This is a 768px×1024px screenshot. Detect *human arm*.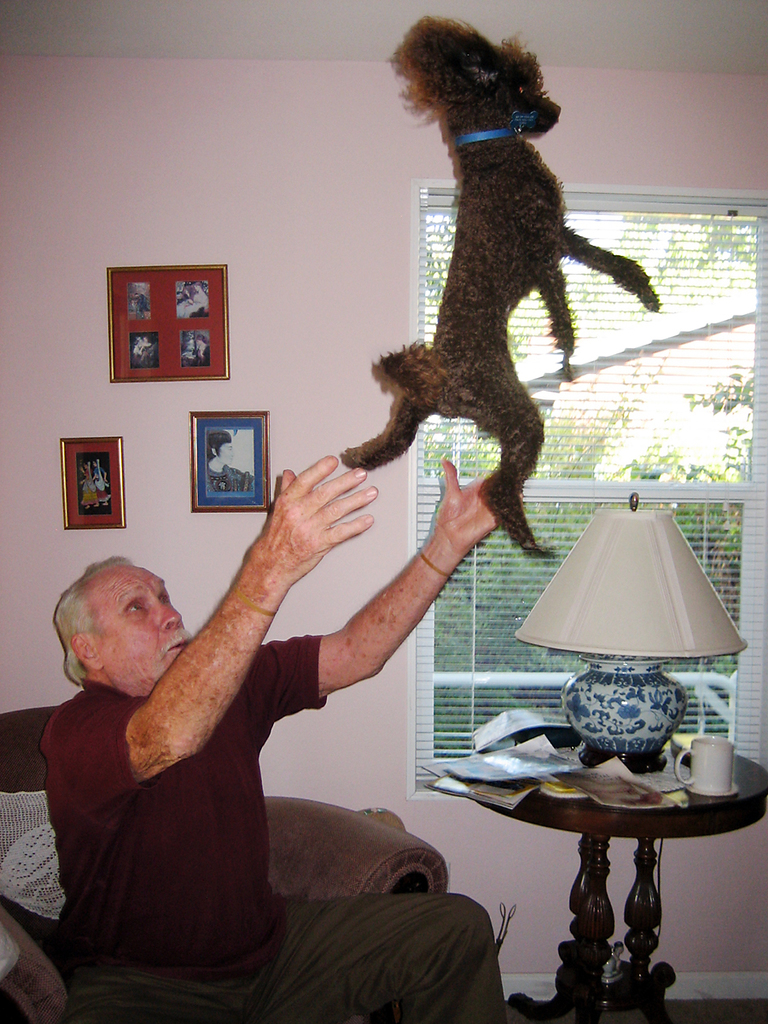
(x1=51, y1=456, x2=380, y2=807).
